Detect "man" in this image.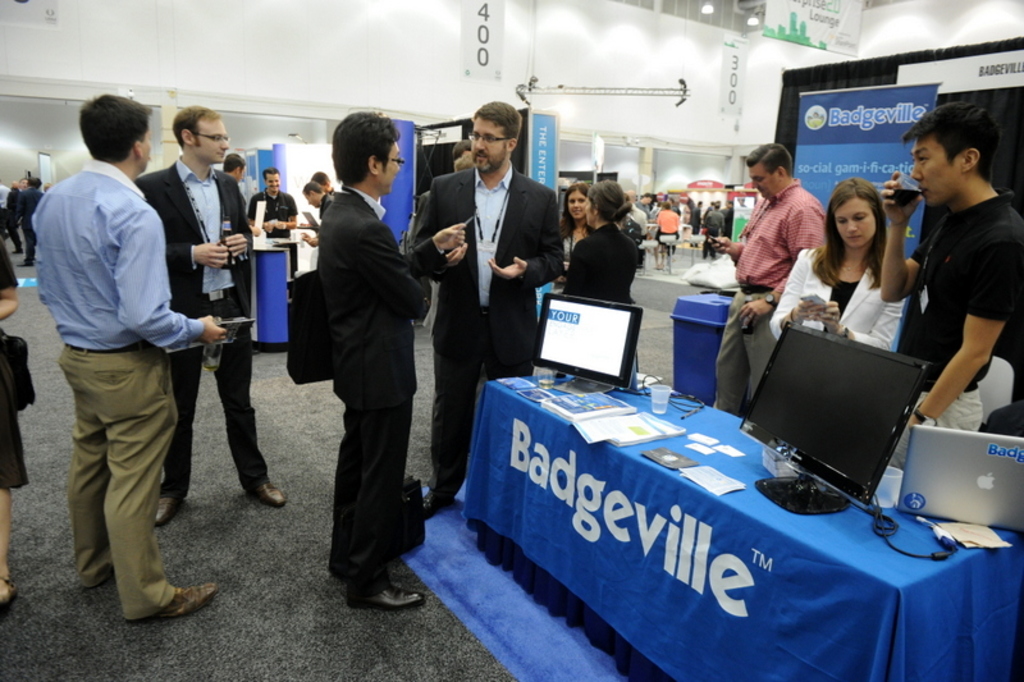
Detection: [left=14, top=174, right=47, bottom=260].
